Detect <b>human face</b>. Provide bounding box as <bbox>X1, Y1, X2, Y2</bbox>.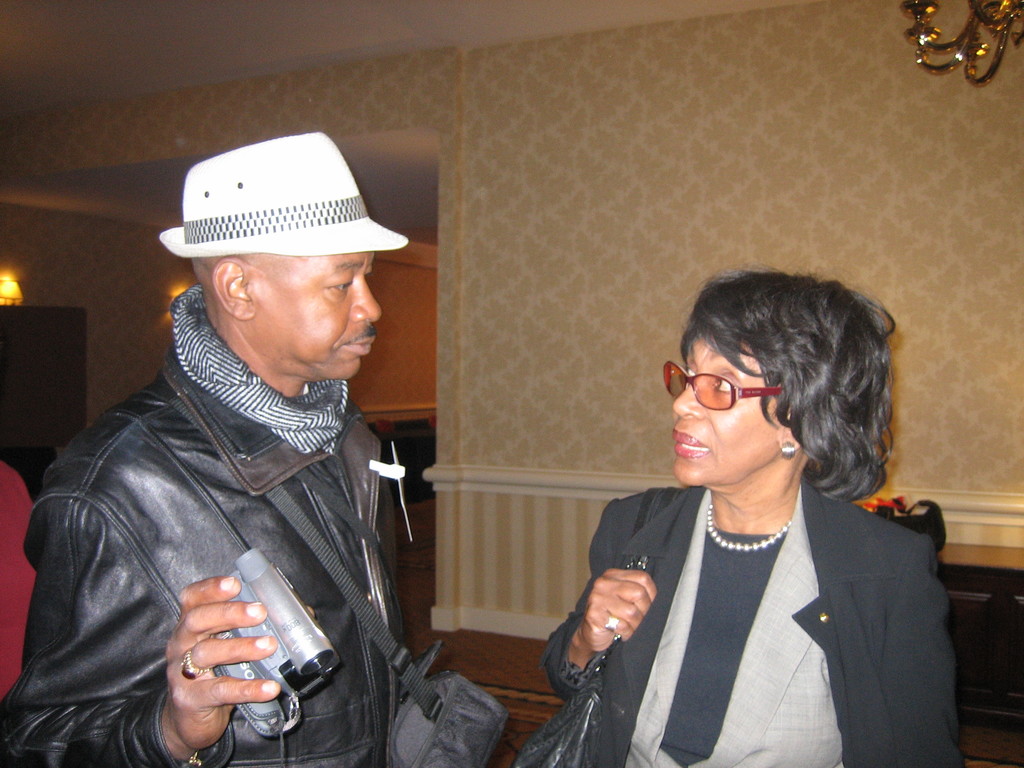
<bbox>253, 245, 387, 390</bbox>.
